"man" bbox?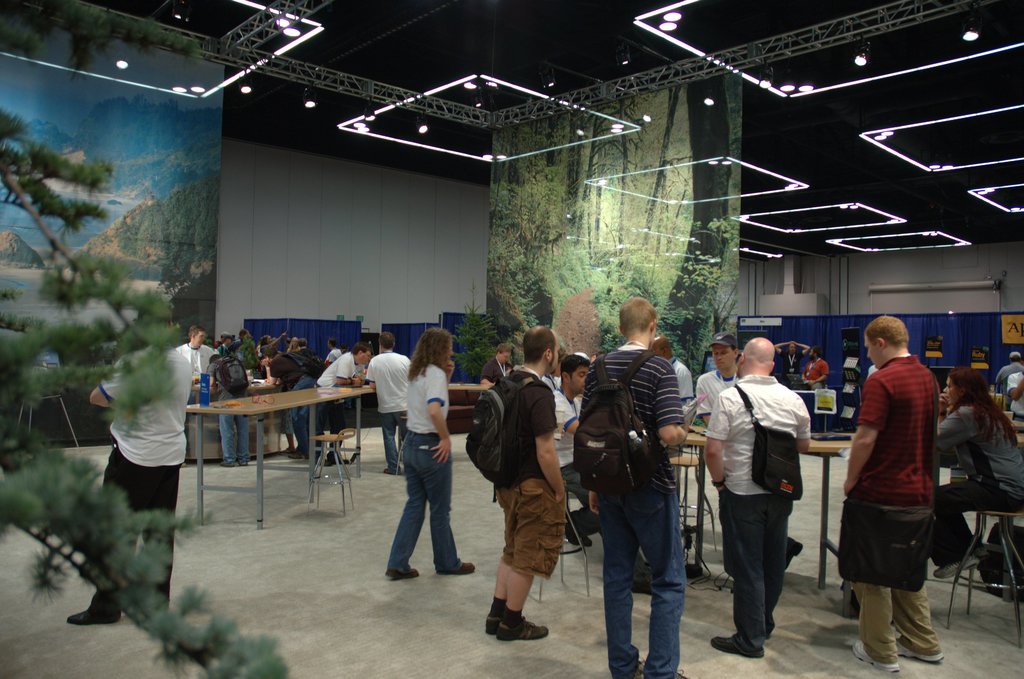
BBox(202, 349, 250, 465)
